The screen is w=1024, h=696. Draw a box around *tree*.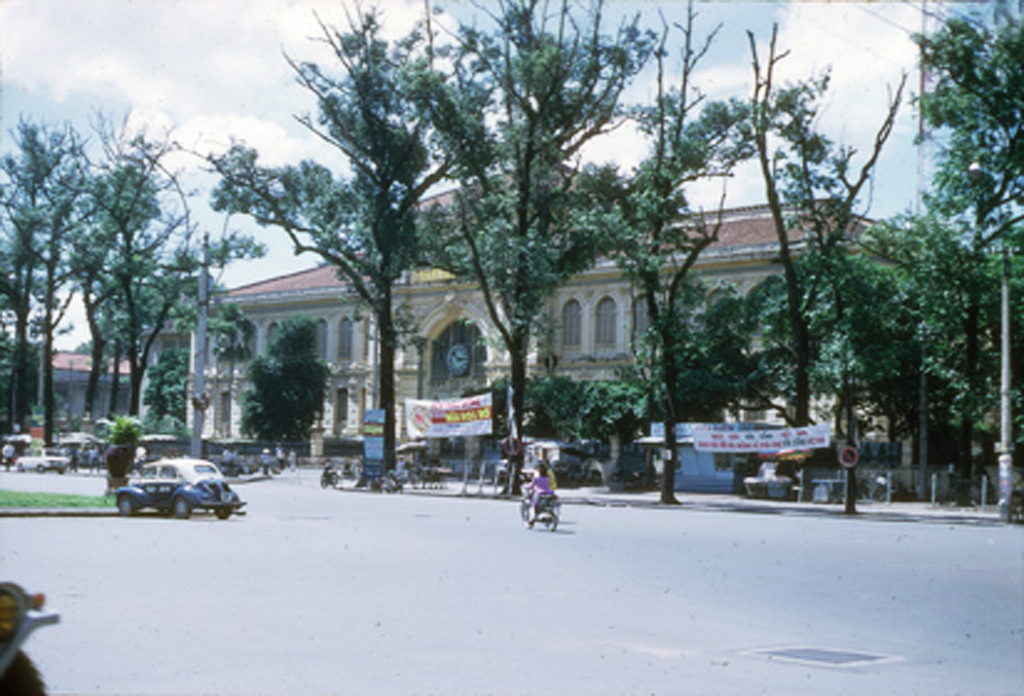
(239,311,339,458).
